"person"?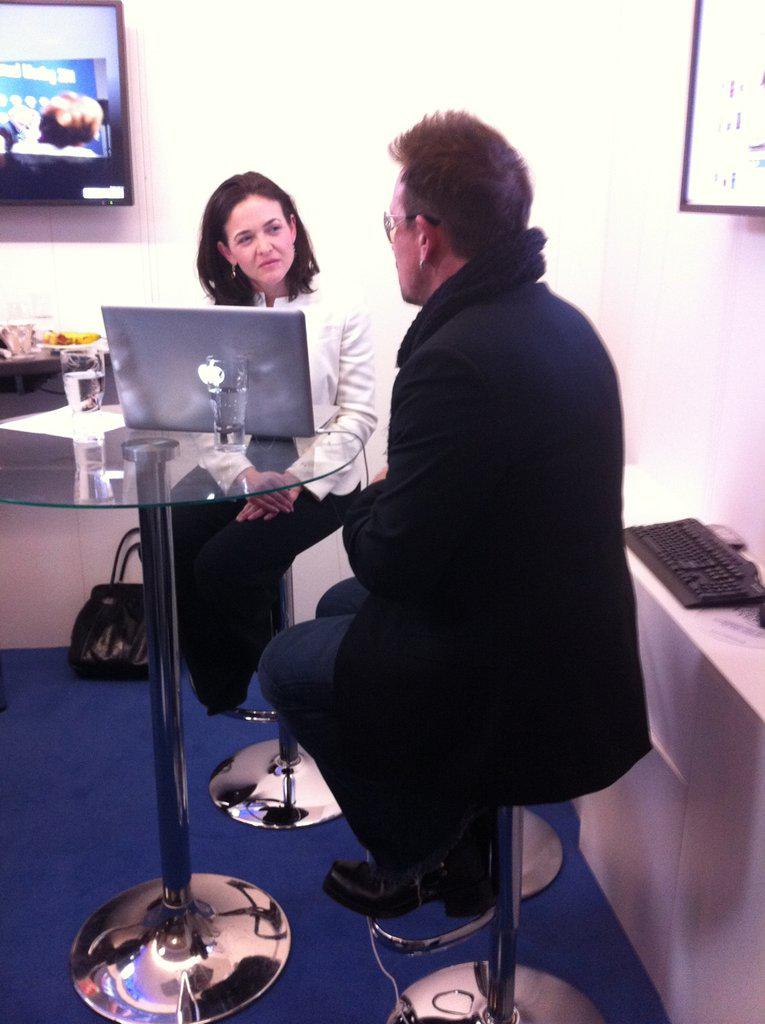
<region>173, 171, 380, 705</region>
